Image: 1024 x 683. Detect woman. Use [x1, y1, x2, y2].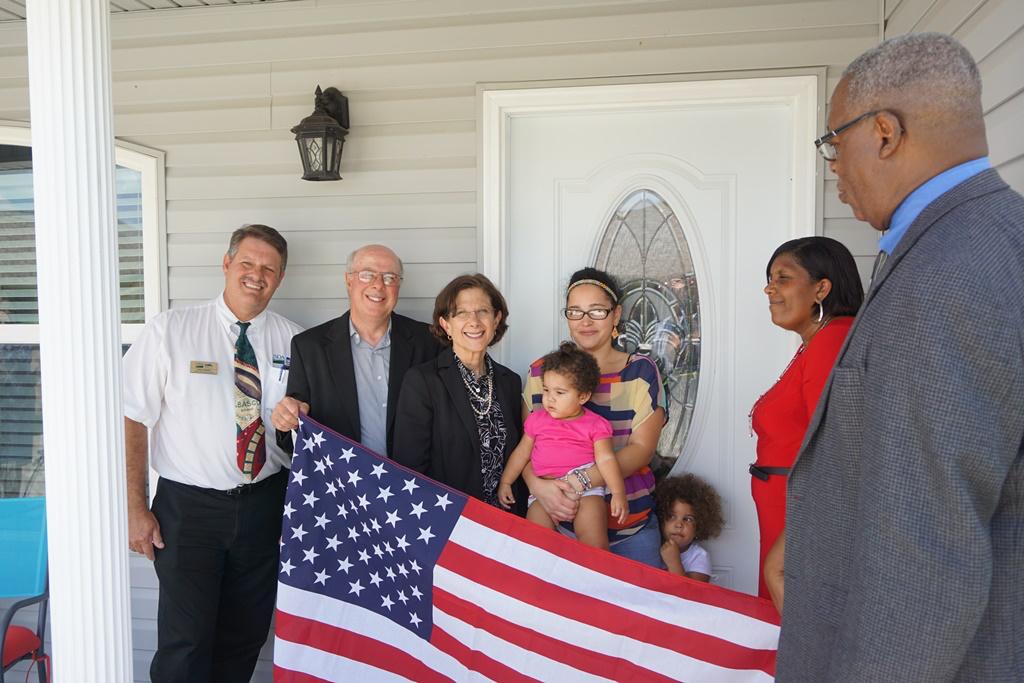
[524, 264, 665, 573].
